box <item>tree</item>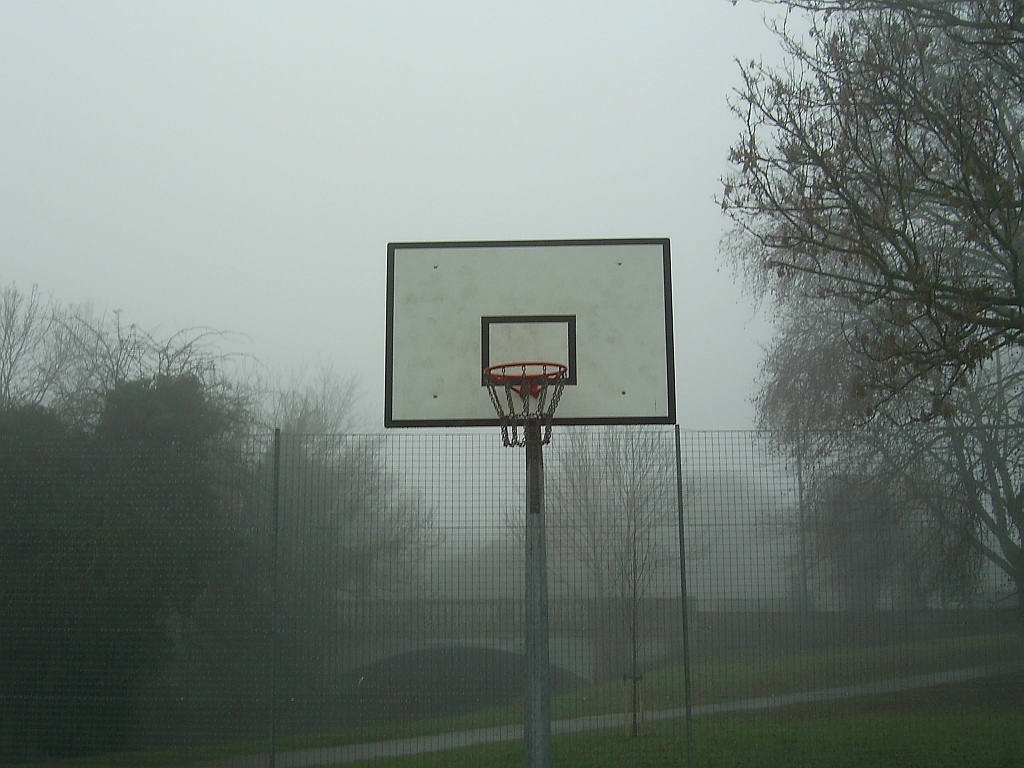
{"x1": 39, "y1": 311, "x2": 301, "y2": 676}
